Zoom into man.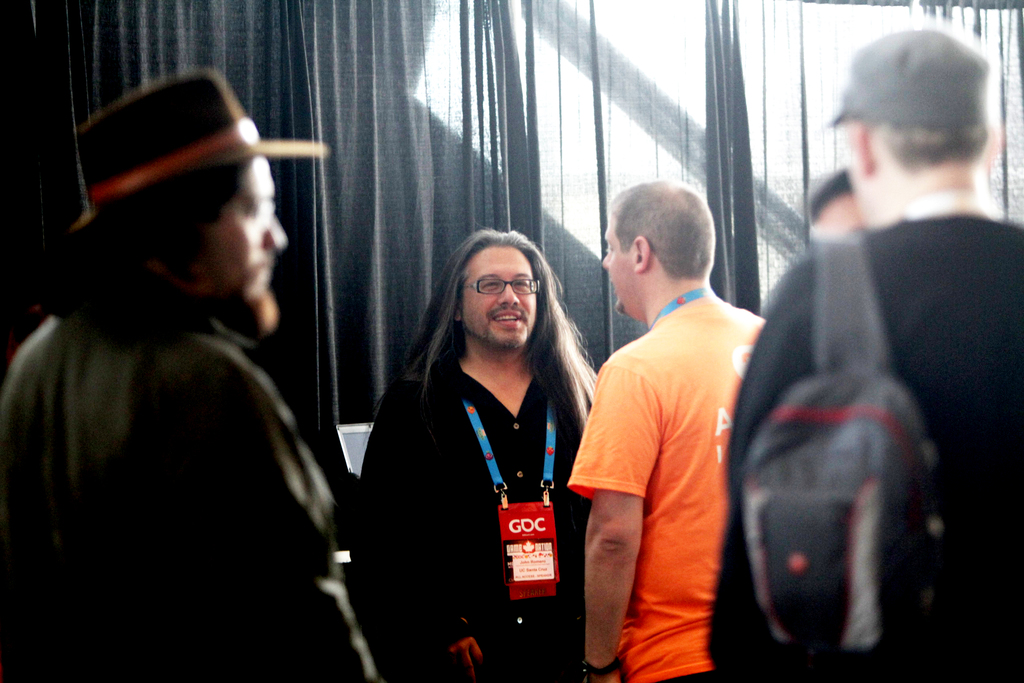
Zoom target: locate(729, 29, 1012, 682).
